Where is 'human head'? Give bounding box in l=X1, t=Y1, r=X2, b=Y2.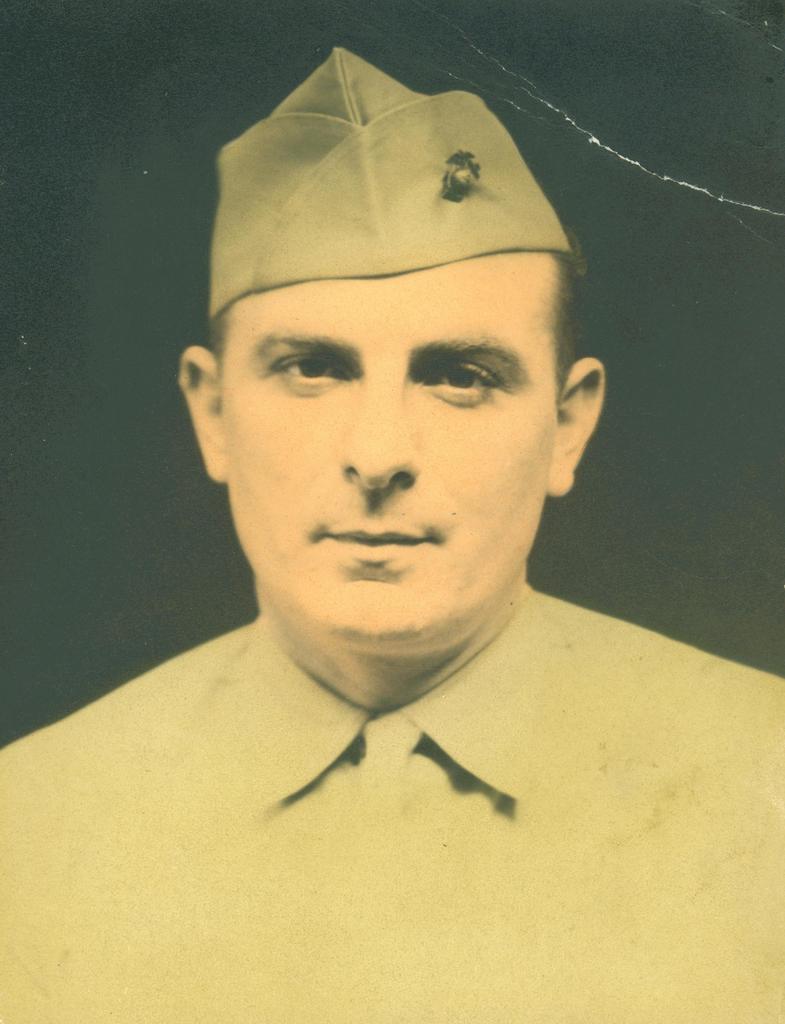
l=175, t=102, r=619, b=659.
